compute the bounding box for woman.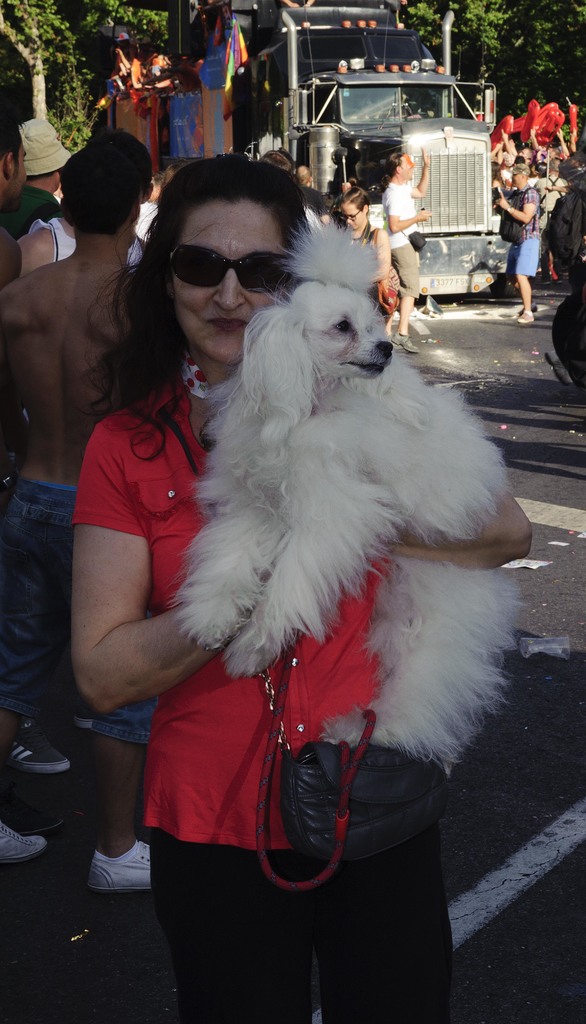
region(68, 156, 534, 1023).
